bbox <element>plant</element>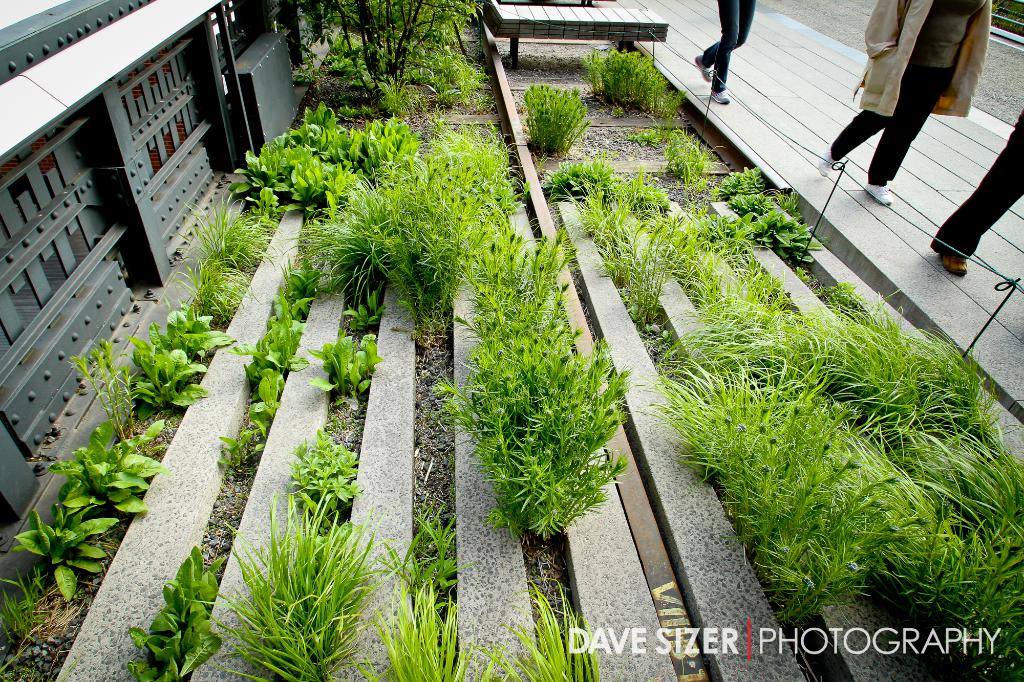
[543, 160, 623, 202]
